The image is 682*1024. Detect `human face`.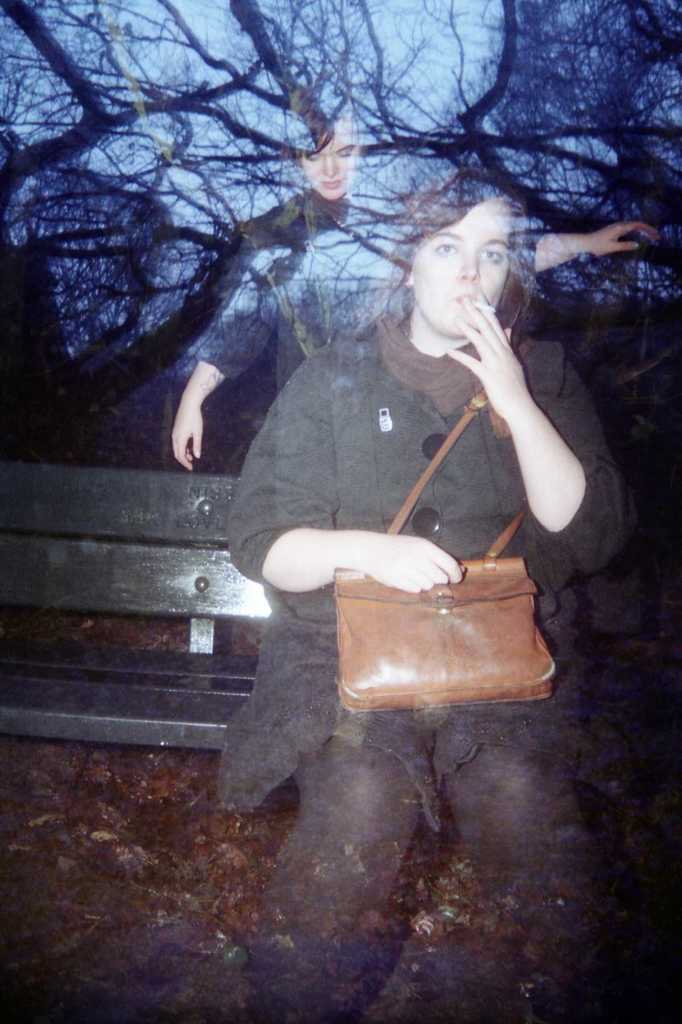
Detection: crop(301, 113, 358, 209).
